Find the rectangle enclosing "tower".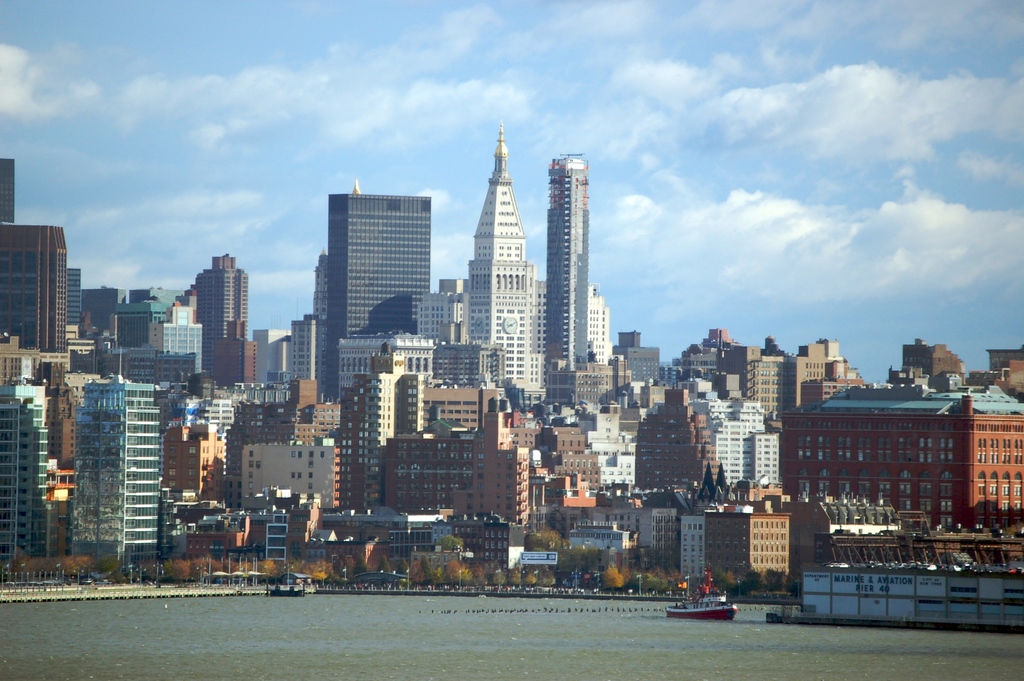
box(325, 194, 430, 403).
